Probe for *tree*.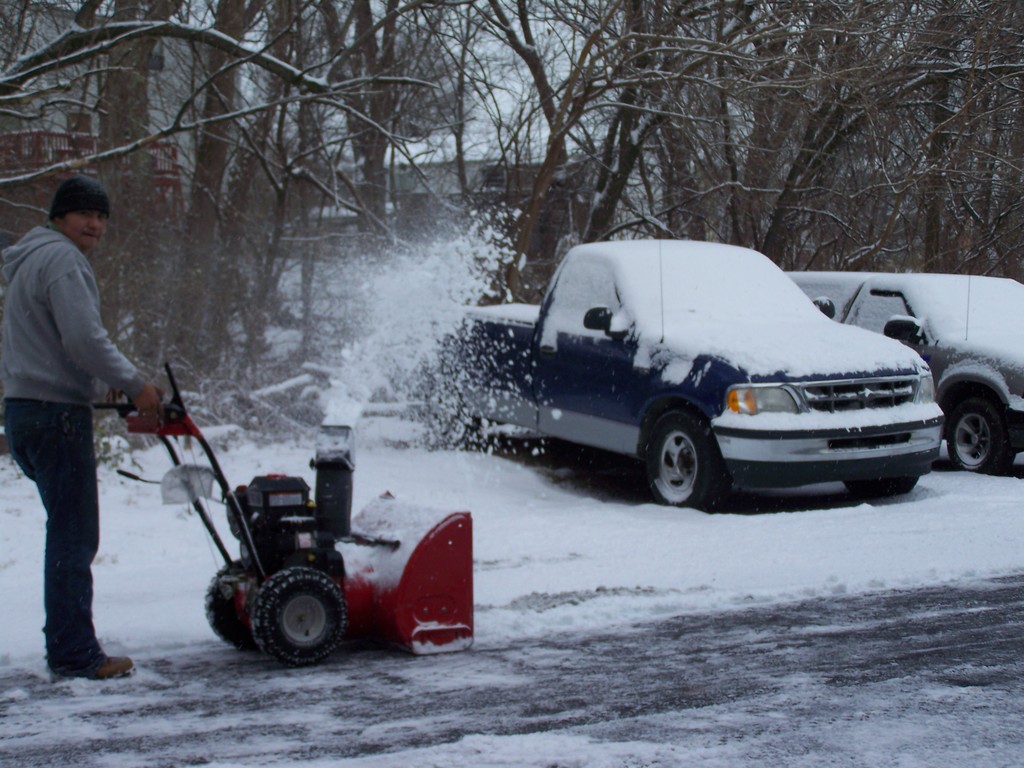
Probe result: locate(403, 8, 544, 209).
